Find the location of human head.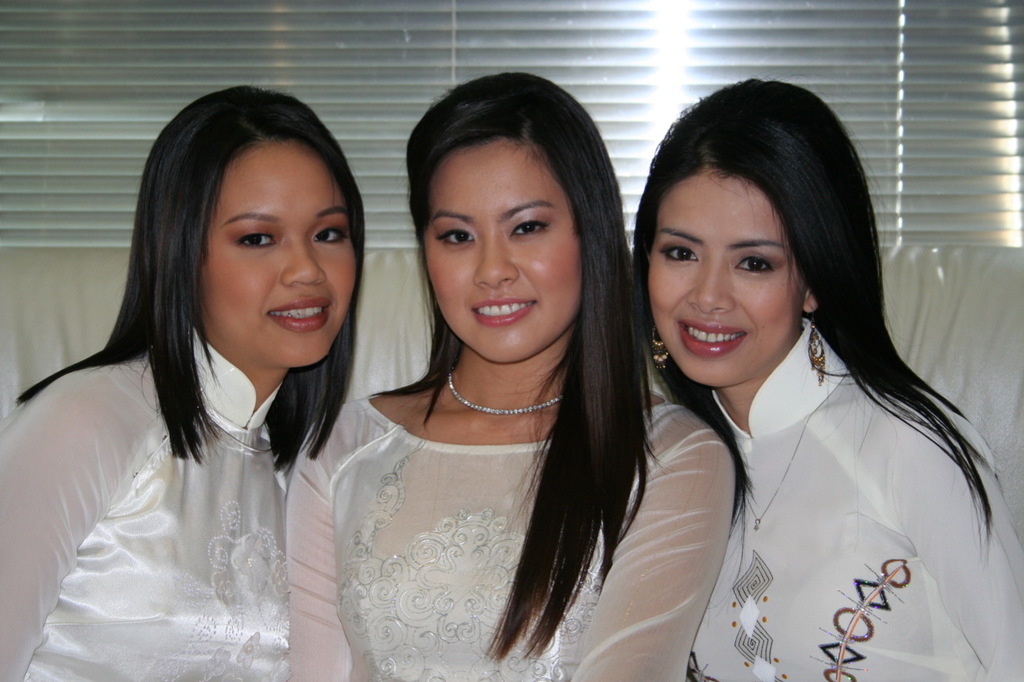
Location: 638,80,862,387.
